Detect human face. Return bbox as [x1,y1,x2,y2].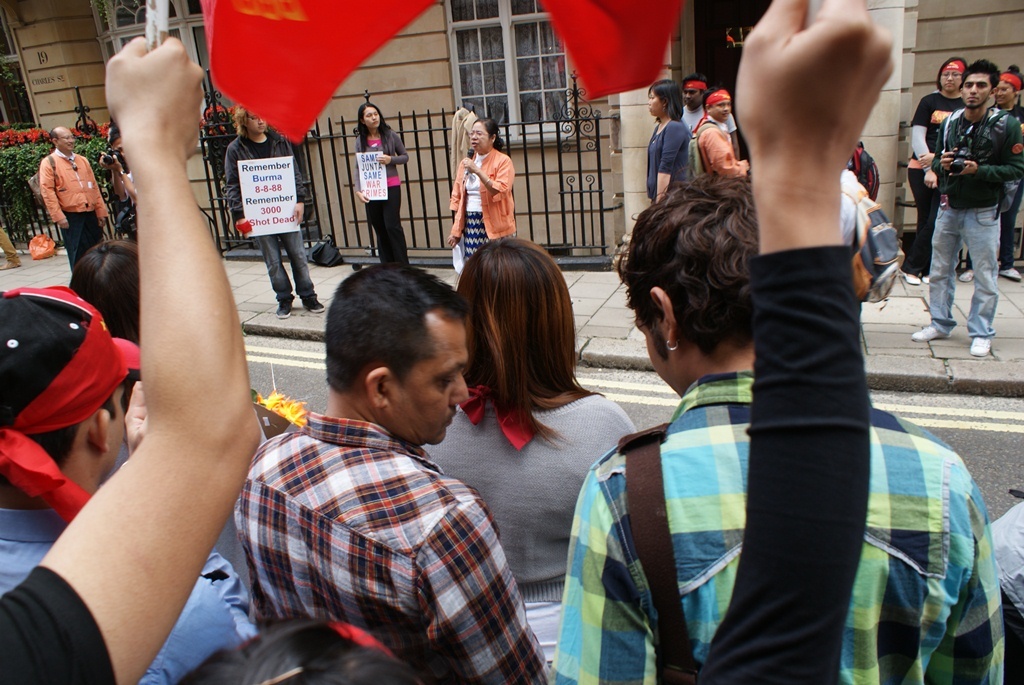
[469,120,489,154].
